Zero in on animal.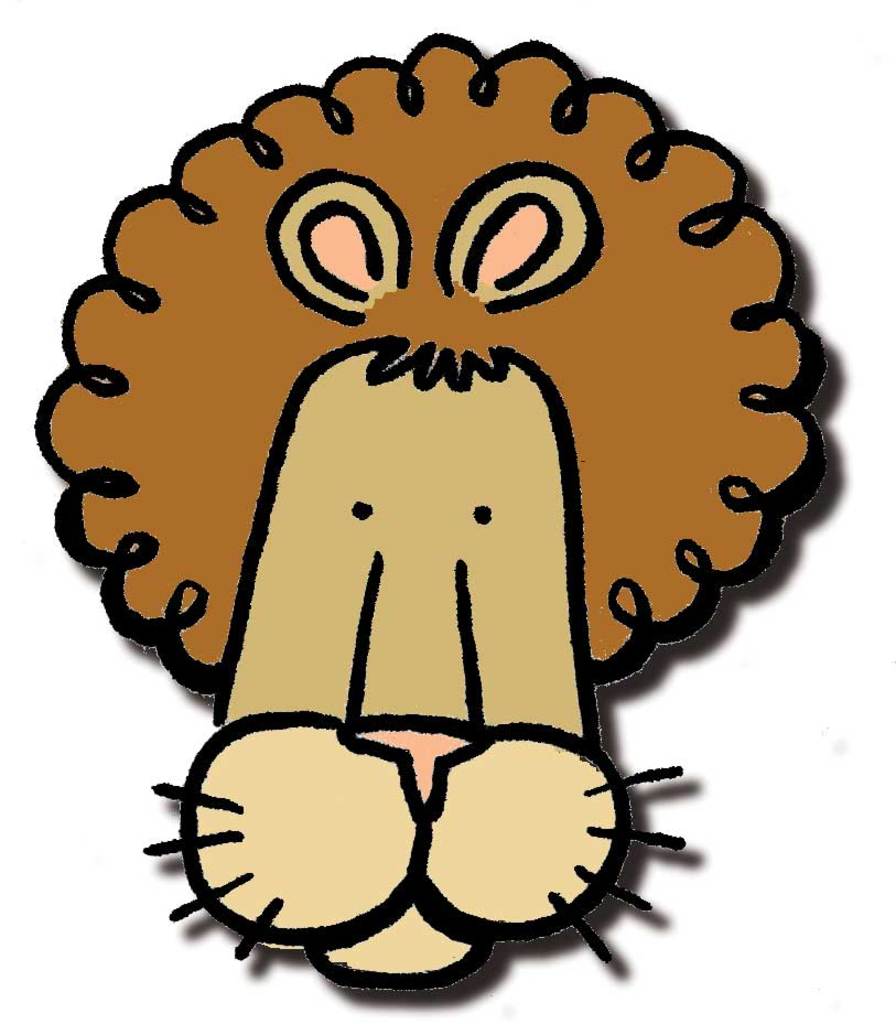
Zeroed in: box=[28, 21, 850, 1021].
